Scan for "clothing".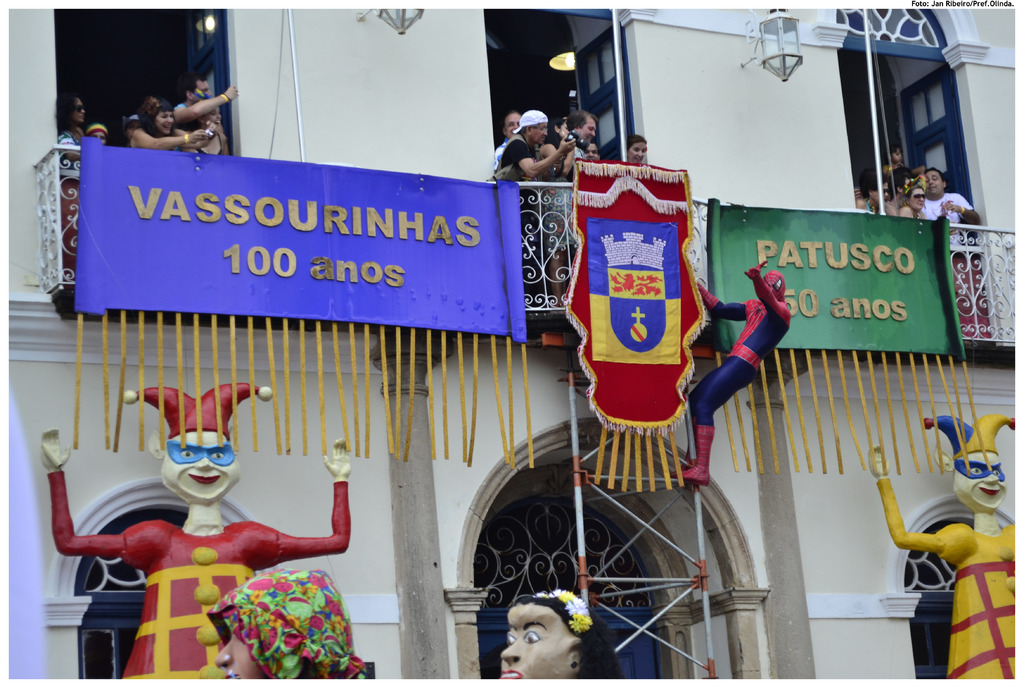
Scan result: select_region(42, 461, 352, 680).
